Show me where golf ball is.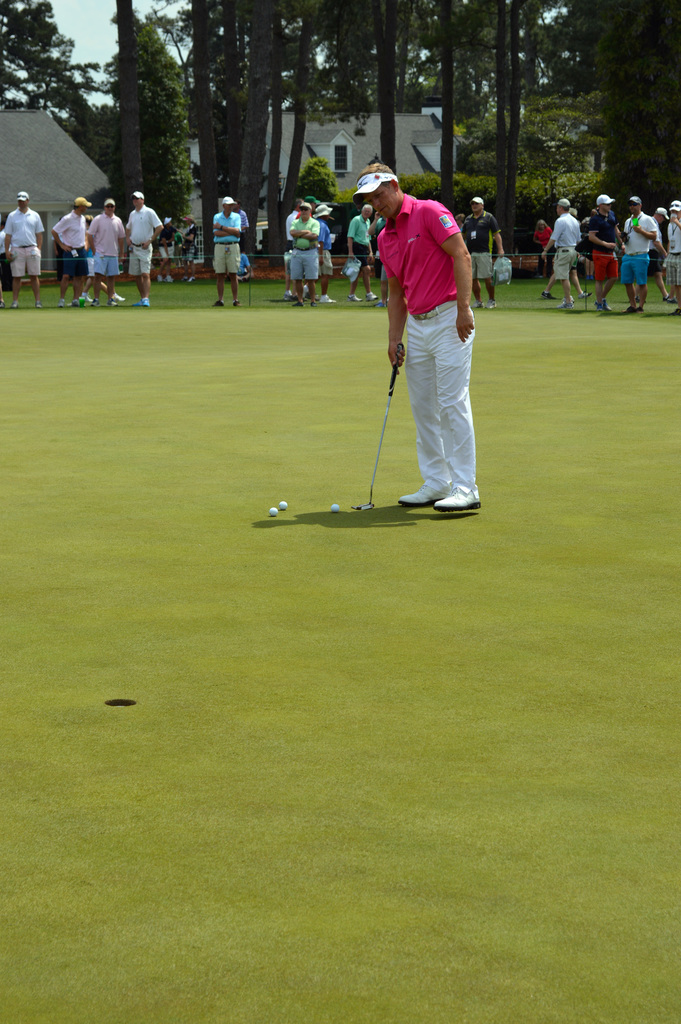
golf ball is at [265,505,284,521].
